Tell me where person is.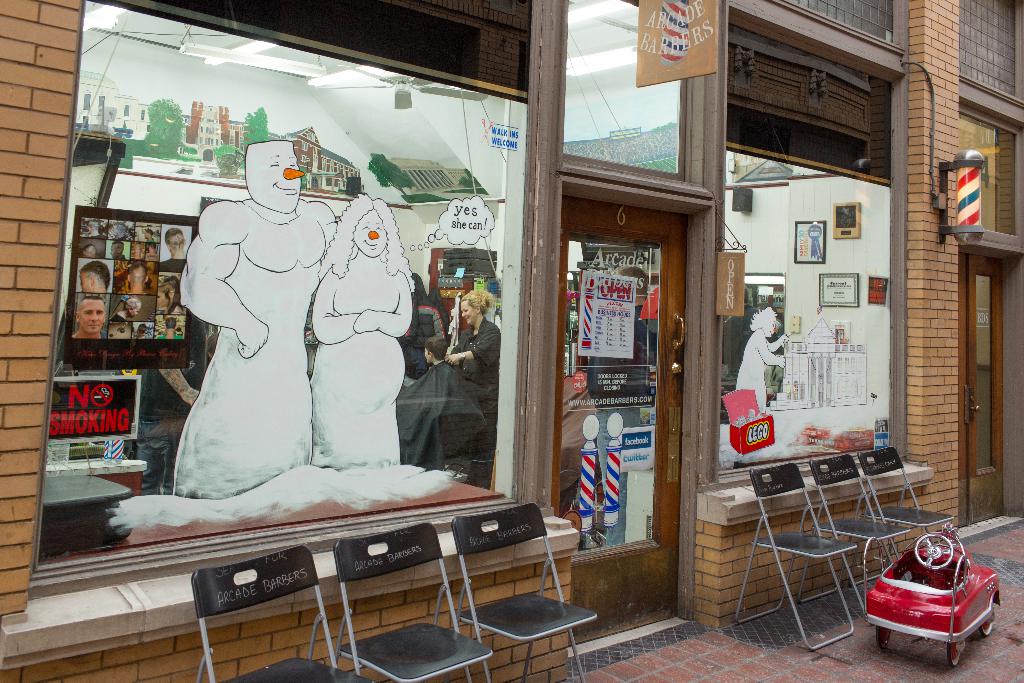
person is at bbox=(736, 304, 788, 409).
